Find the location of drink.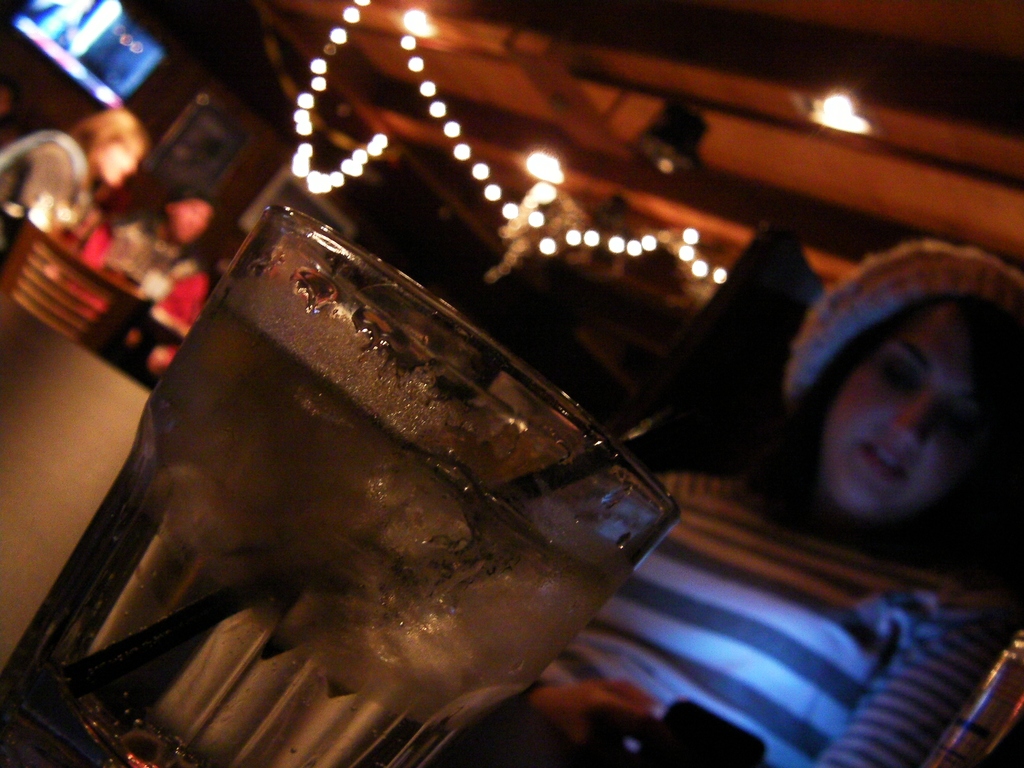
Location: box=[0, 291, 614, 767].
